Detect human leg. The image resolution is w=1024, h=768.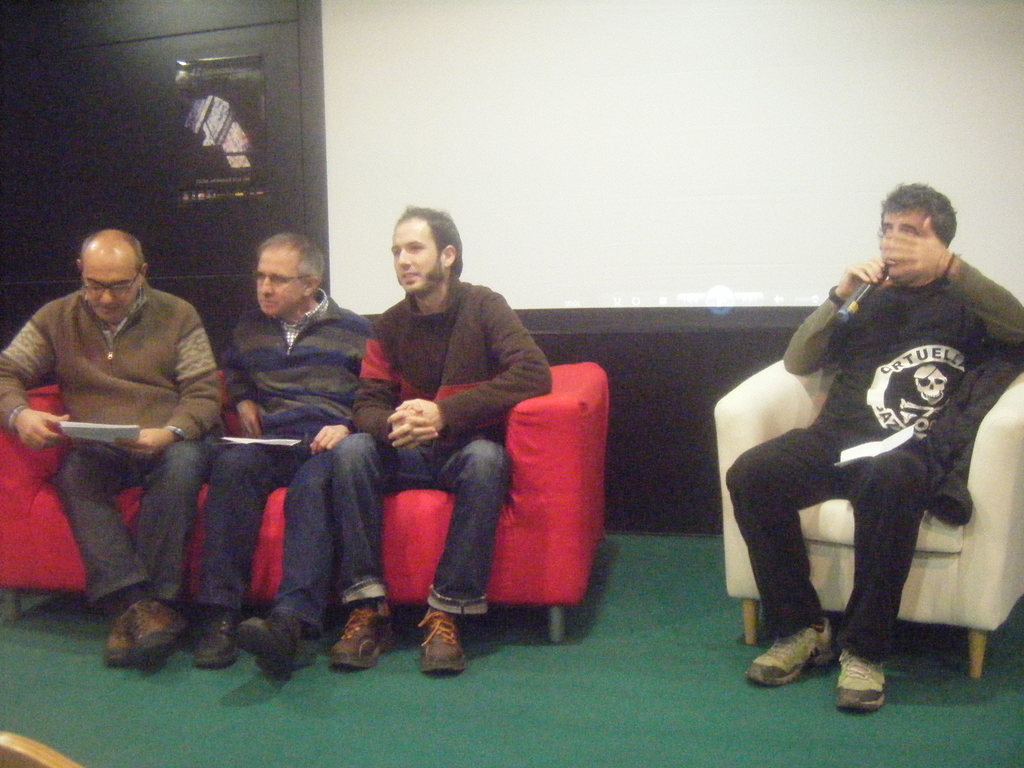
237 442 331 669.
